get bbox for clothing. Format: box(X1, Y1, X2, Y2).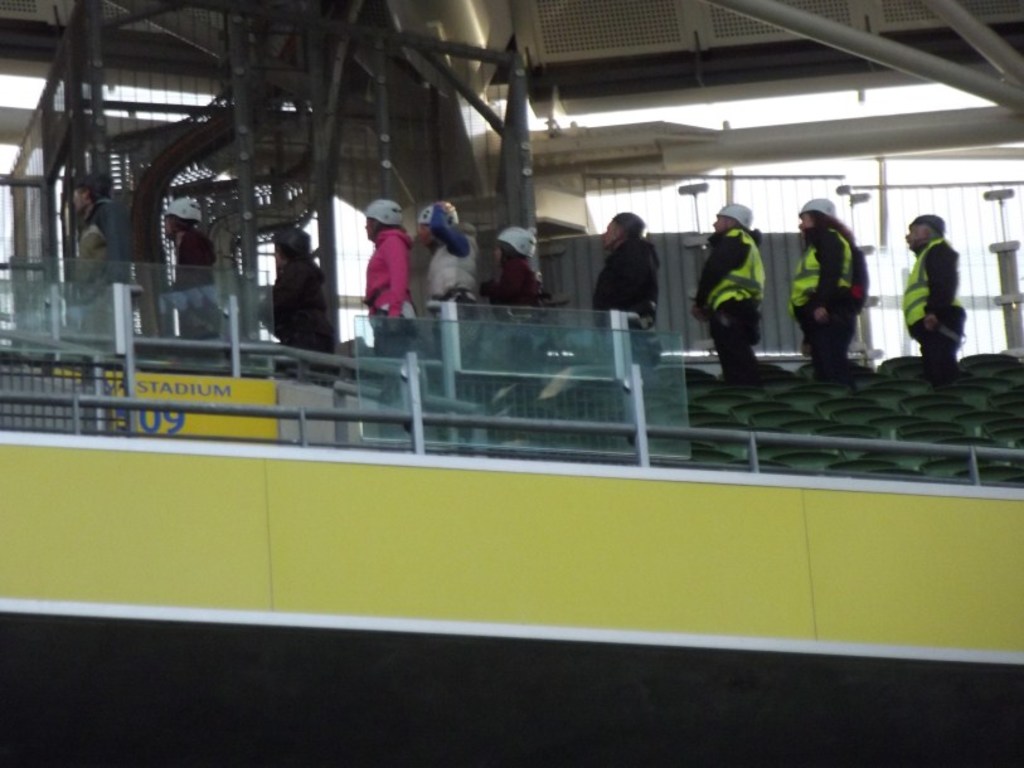
box(902, 237, 966, 364).
